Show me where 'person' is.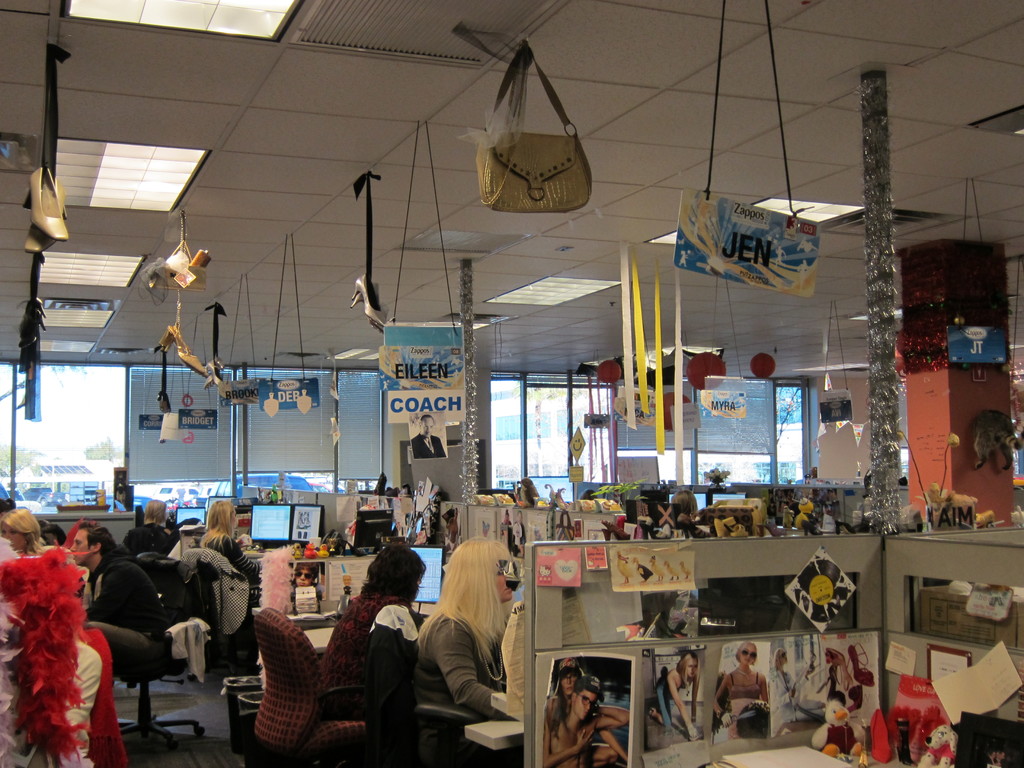
'person' is at box=[315, 531, 410, 705].
